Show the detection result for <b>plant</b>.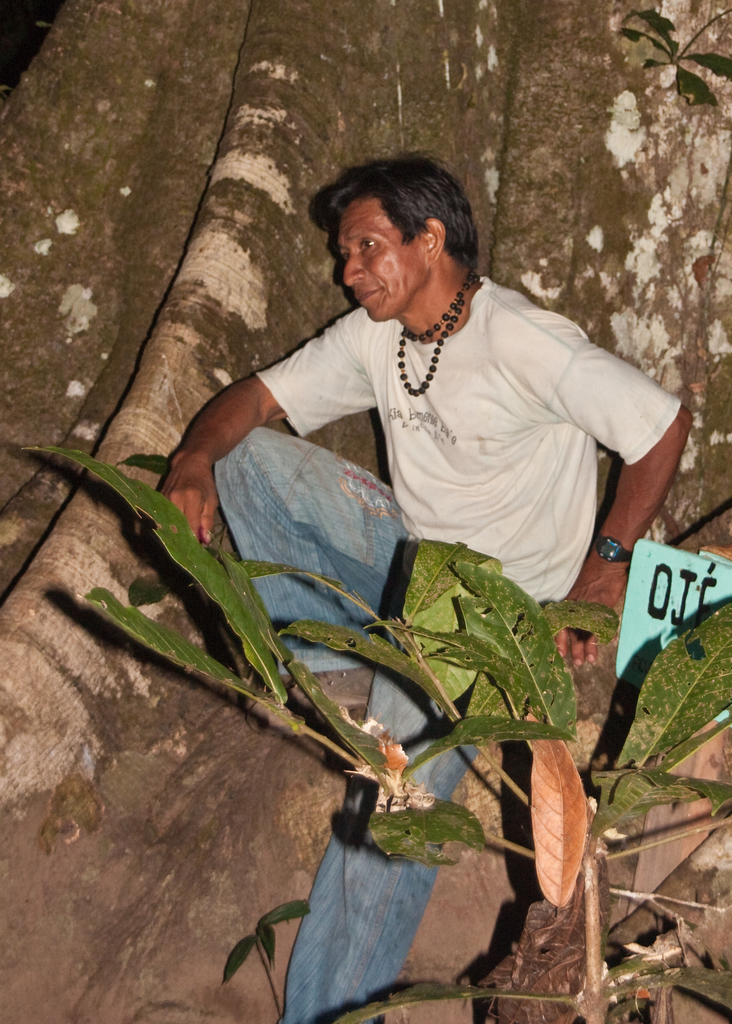
Rect(8, 453, 731, 1023).
